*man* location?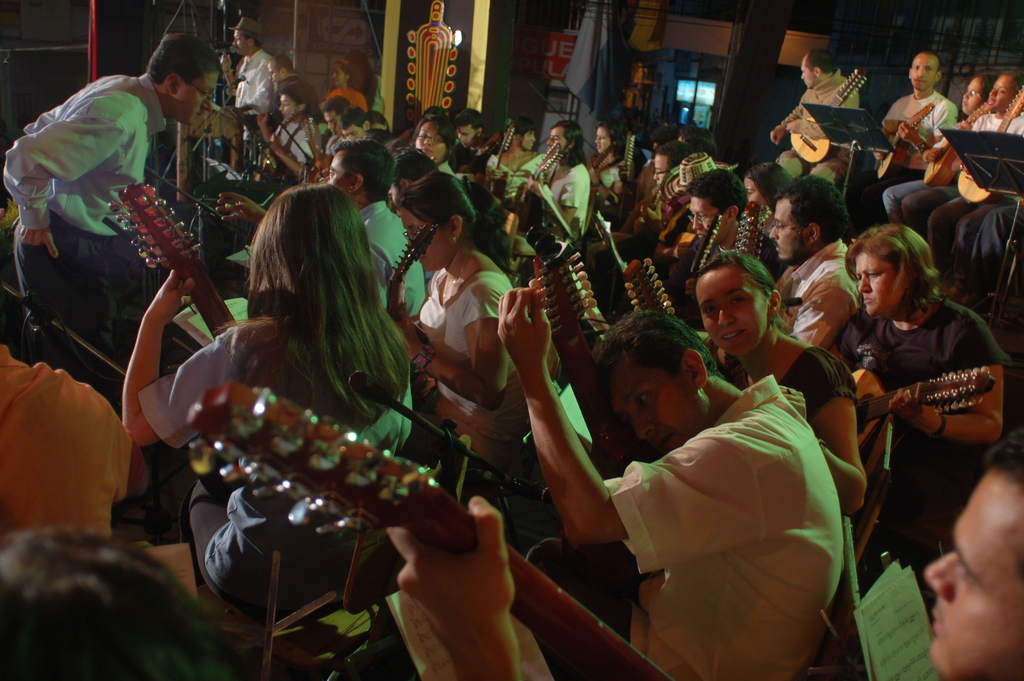
x1=265 y1=51 x2=295 y2=84
